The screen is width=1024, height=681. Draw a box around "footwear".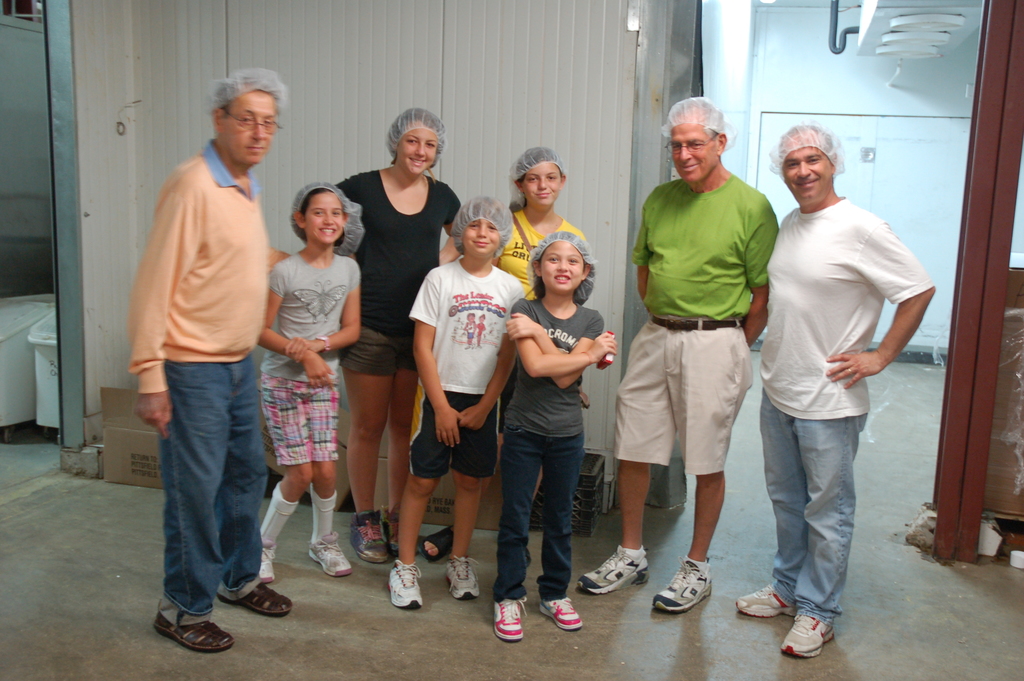
l=771, t=603, r=840, b=660.
